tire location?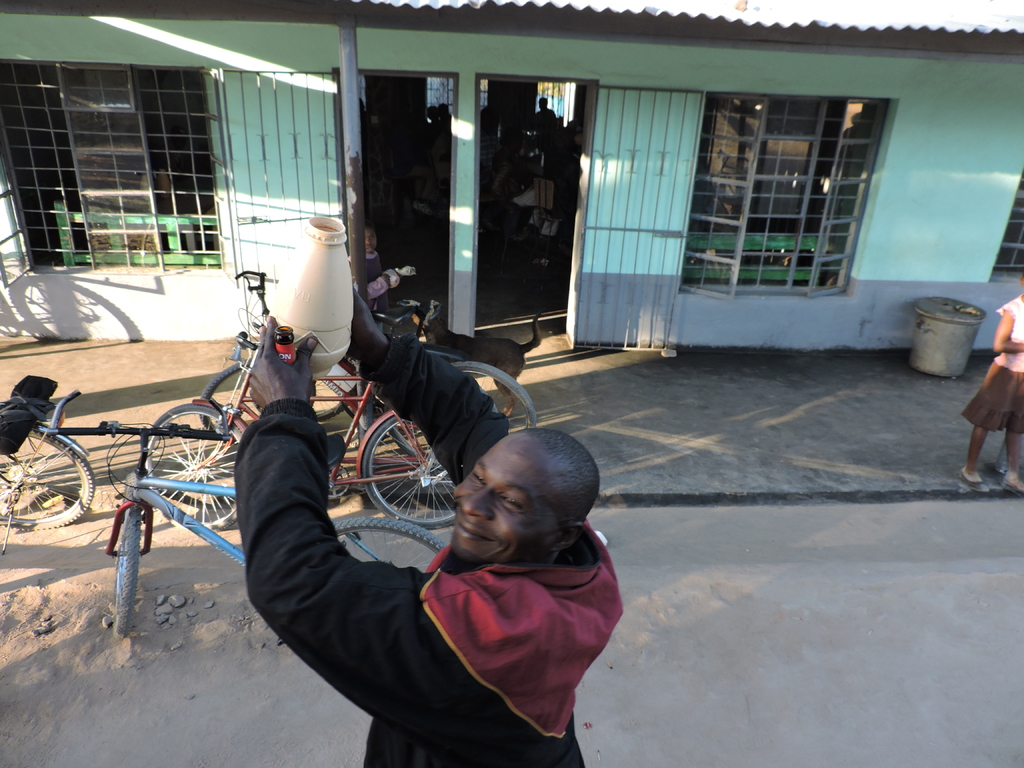
select_region(332, 516, 449, 572)
